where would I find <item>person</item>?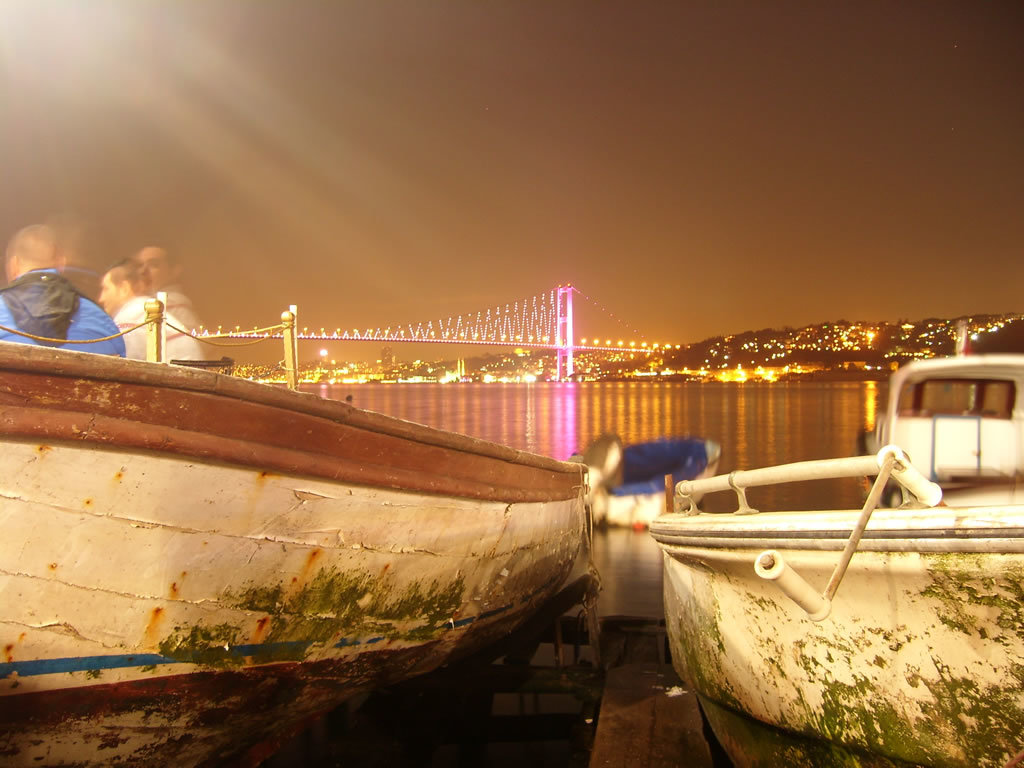
At {"left": 98, "top": 259, "right": 211, "bottom": 369}.
